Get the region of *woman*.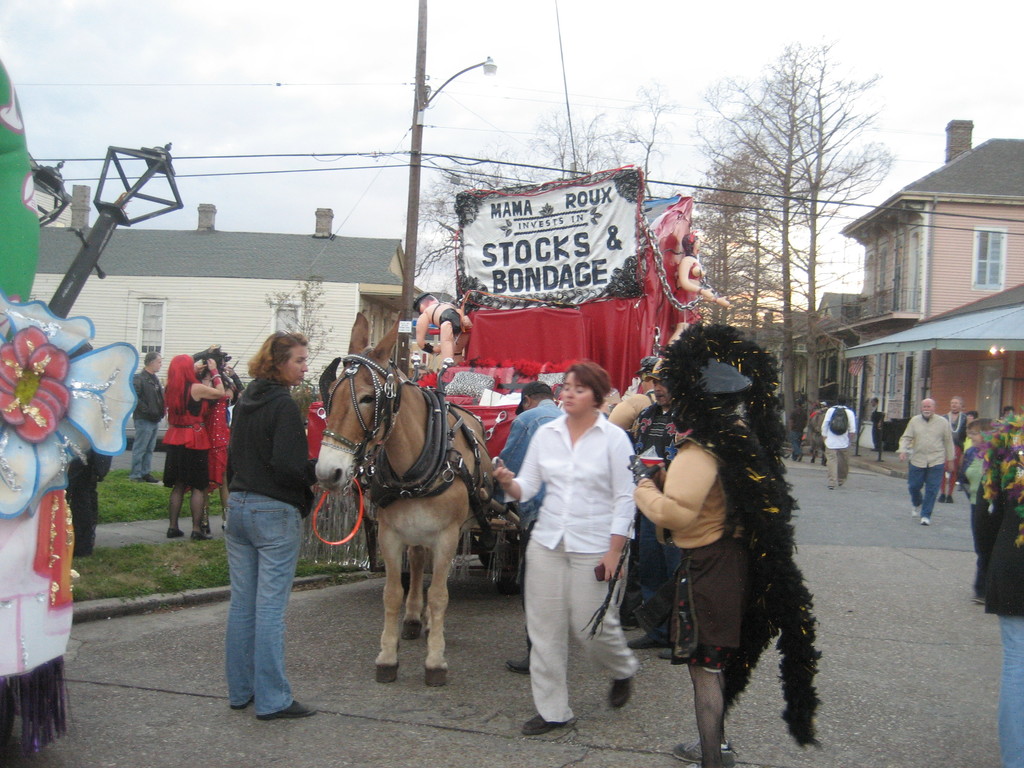
159,350,230,535.
